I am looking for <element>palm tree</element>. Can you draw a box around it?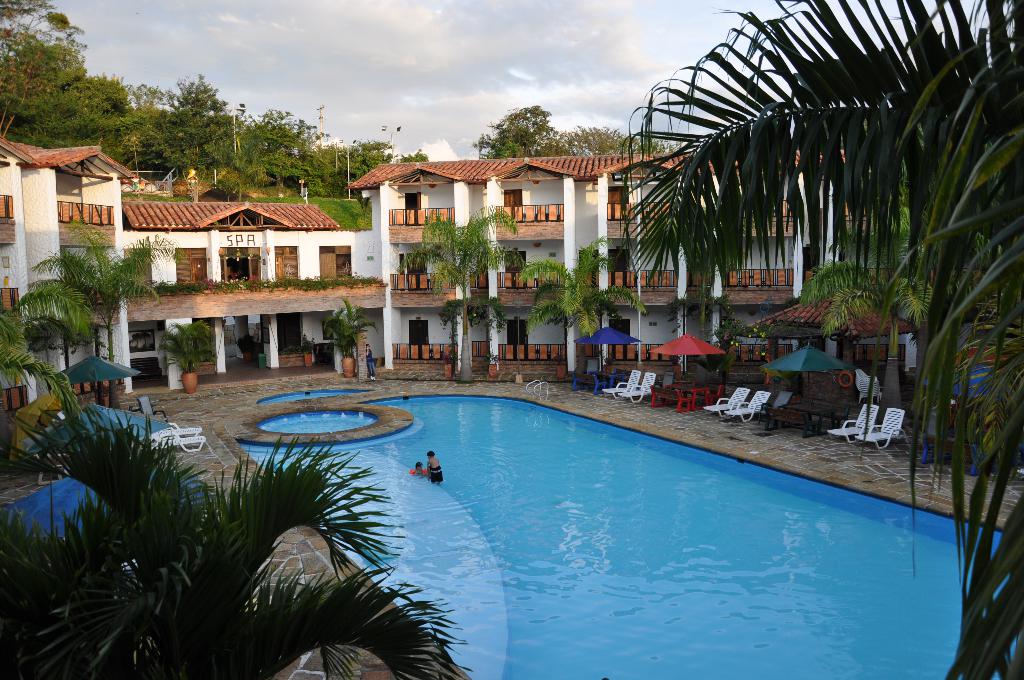
Sure, the bounding box is detection(23, 430, 442, 665).
